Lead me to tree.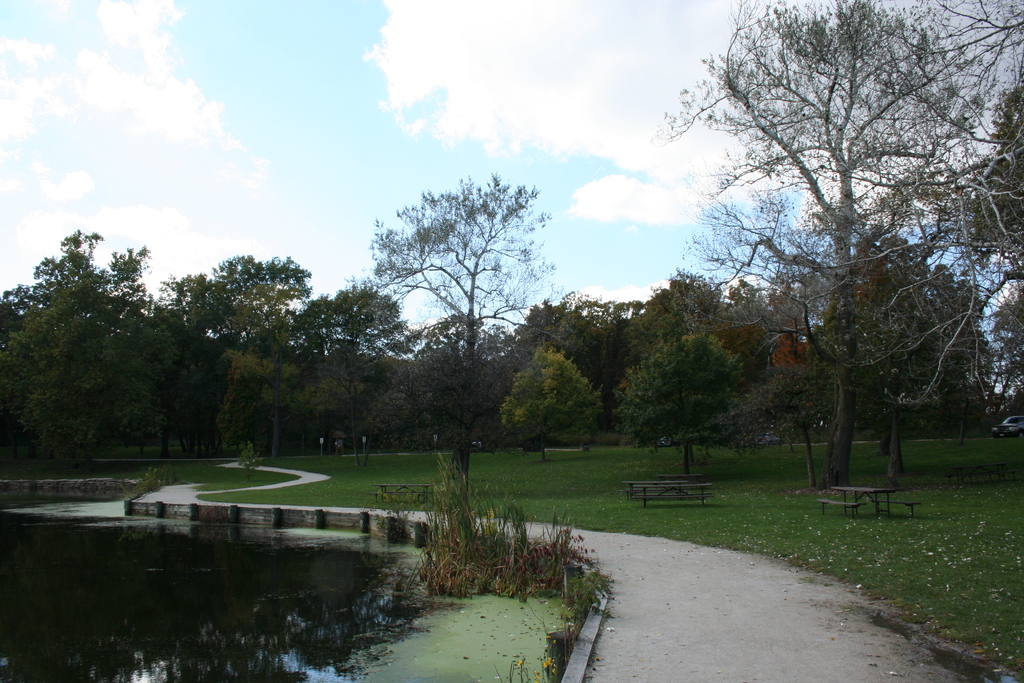
Lead to Rect(375, 140, 568, 493).
